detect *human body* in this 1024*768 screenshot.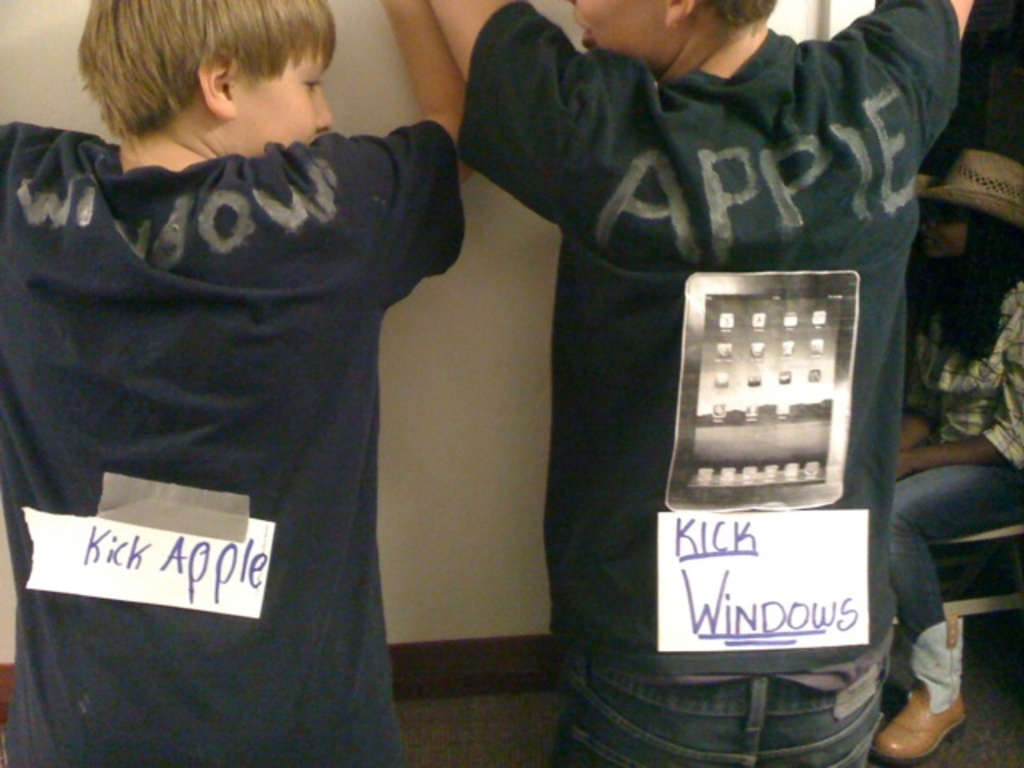
Detection: x1=872 y1=270 x2=1022 y2=760.
